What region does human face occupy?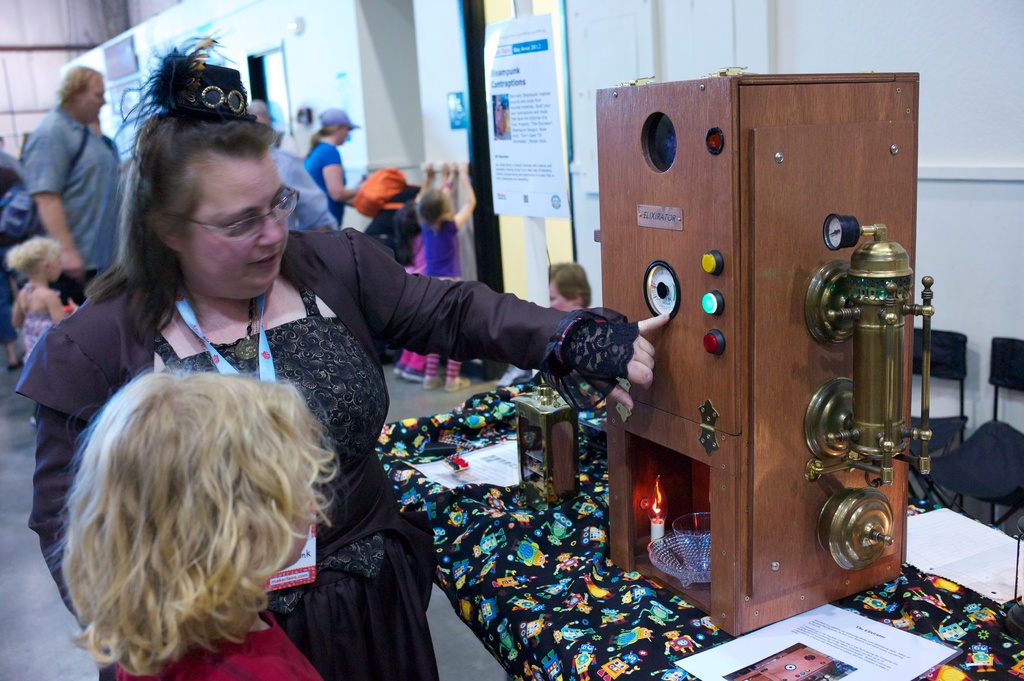
(76, 75, 106, 124).
